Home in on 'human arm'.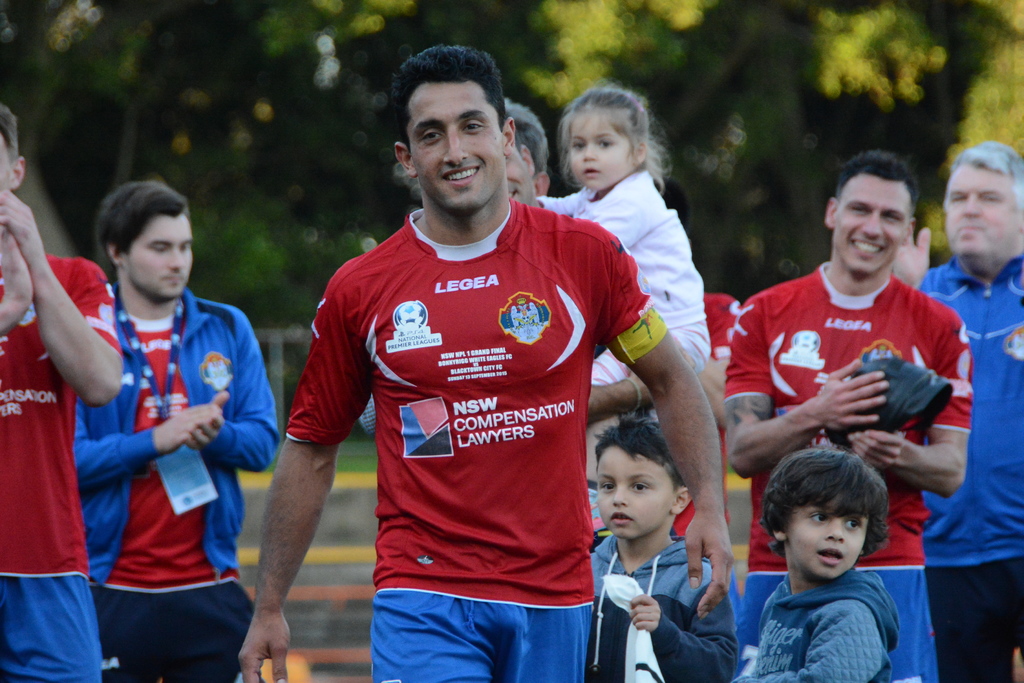
Homed in at [left=587, top=364, right=658, bottom=432].
